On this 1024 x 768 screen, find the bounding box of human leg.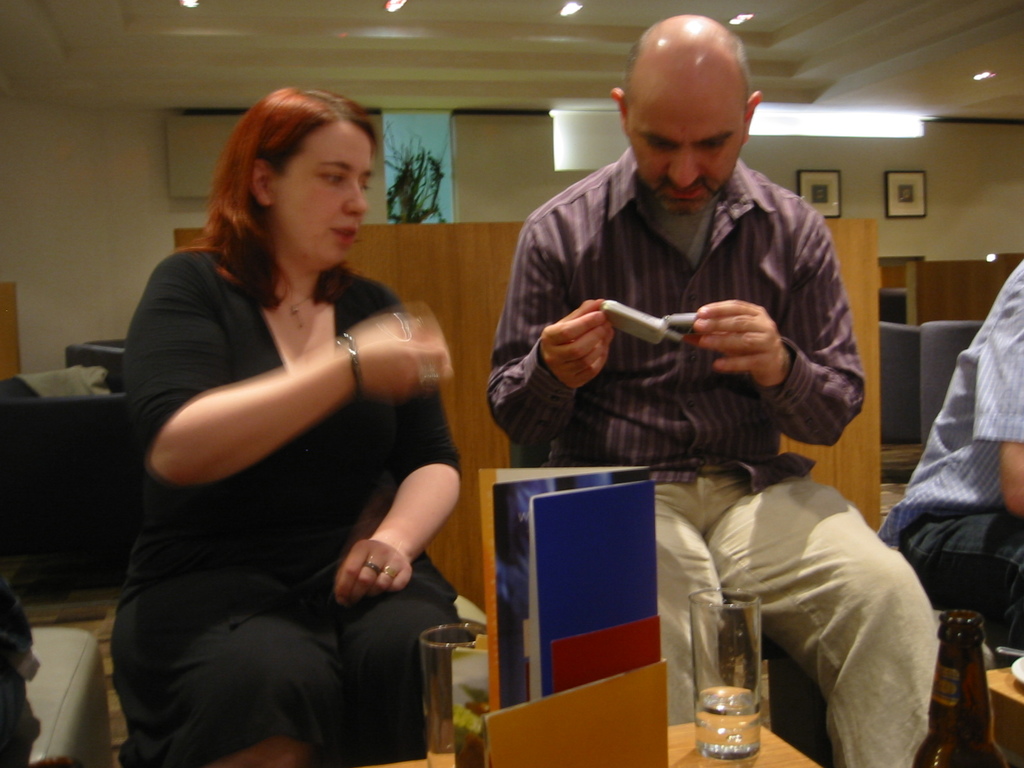
Bounding box: 904,505,1023,657.
